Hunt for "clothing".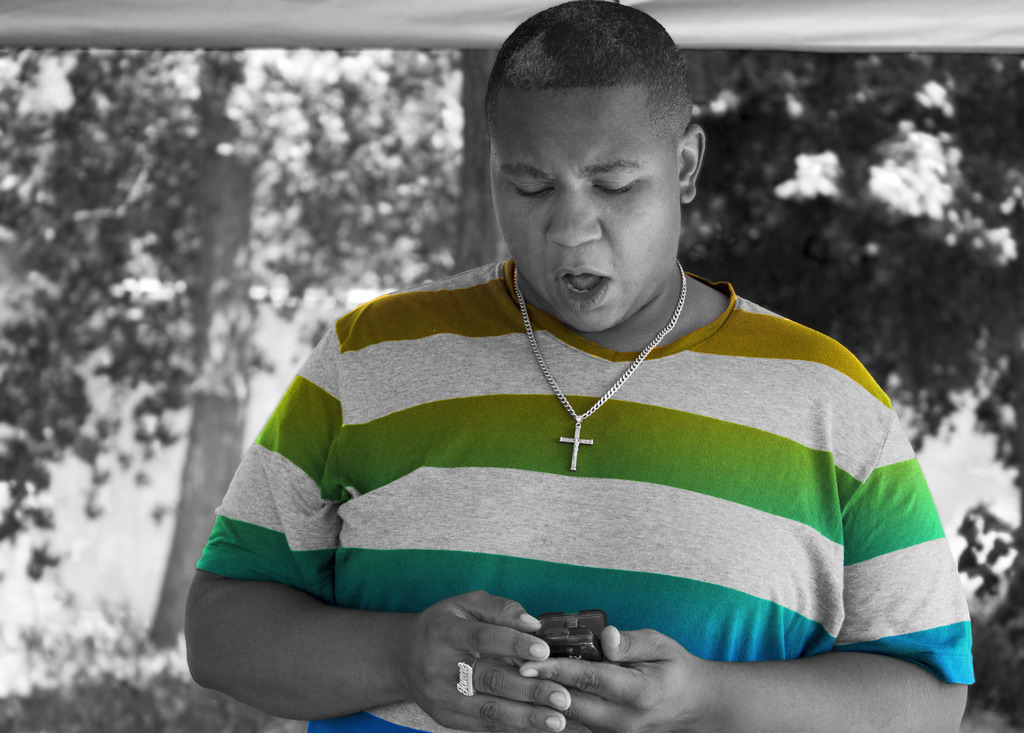
Hunted down at 200 255 975 732.
